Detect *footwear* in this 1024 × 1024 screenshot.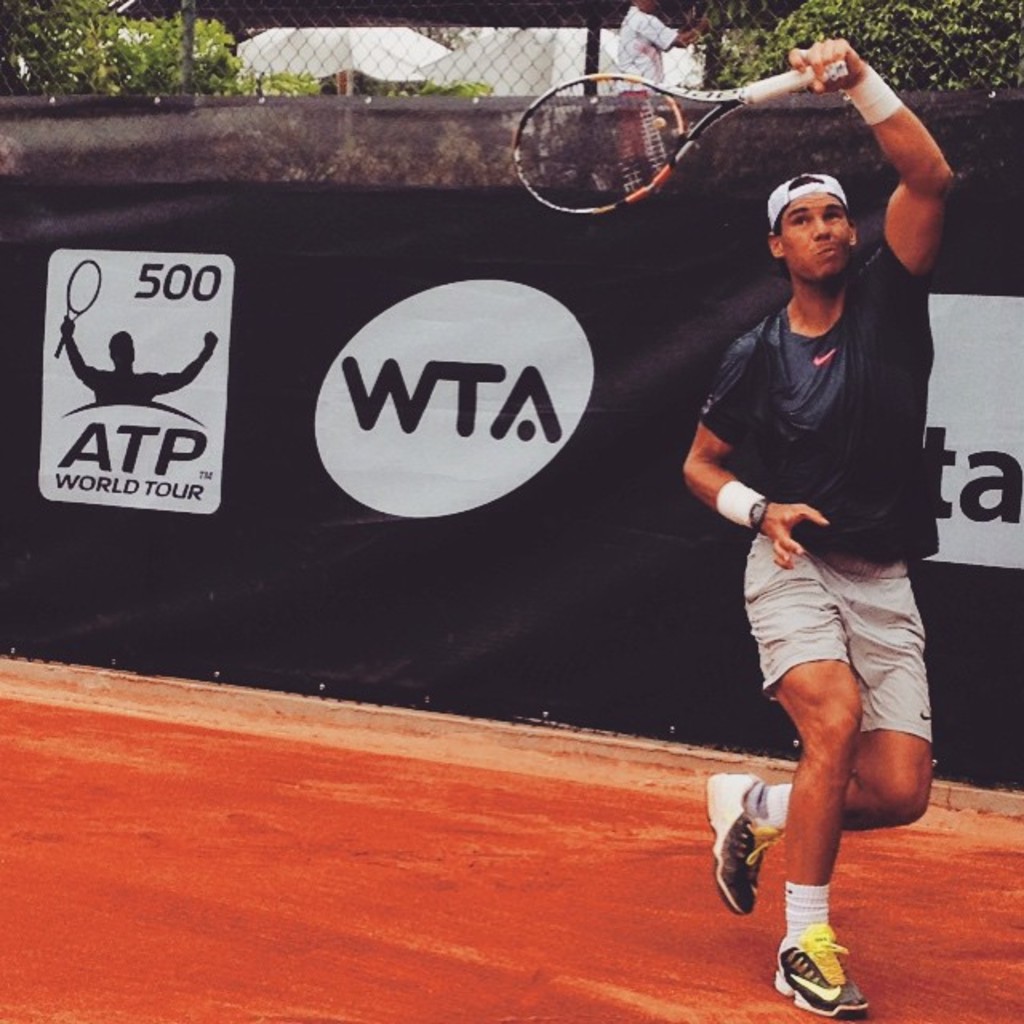
Detection: region(699, 771, 779, 915).
